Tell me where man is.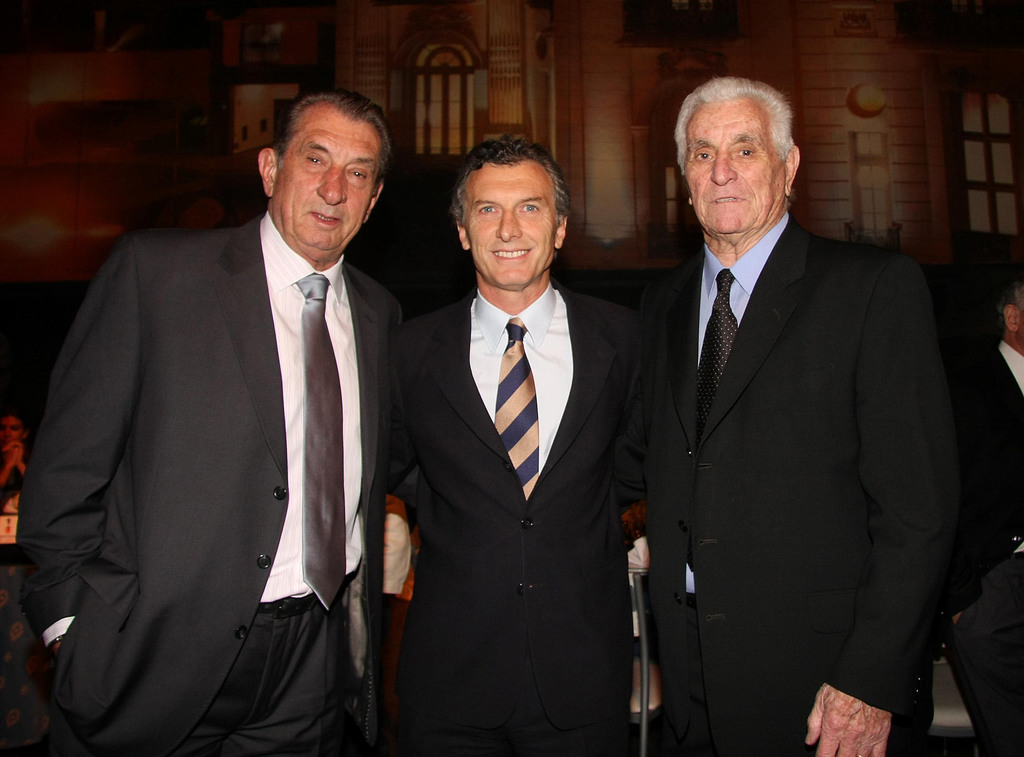
man is at bbox=[648, 75, 970, 756].
